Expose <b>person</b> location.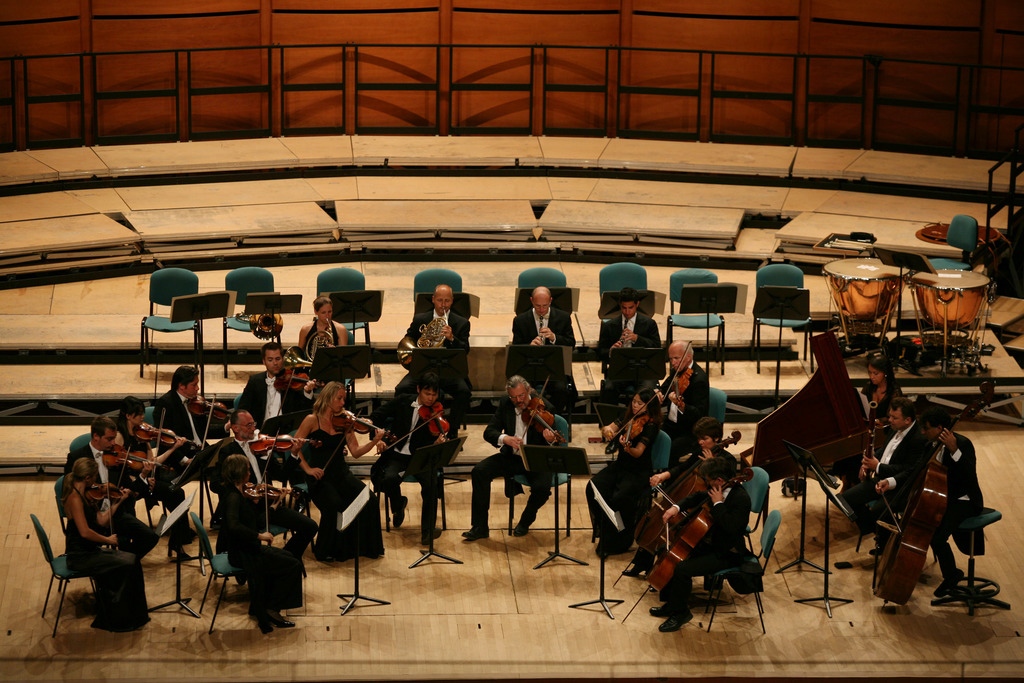
Exposed at [515, 284, 578, 363].
